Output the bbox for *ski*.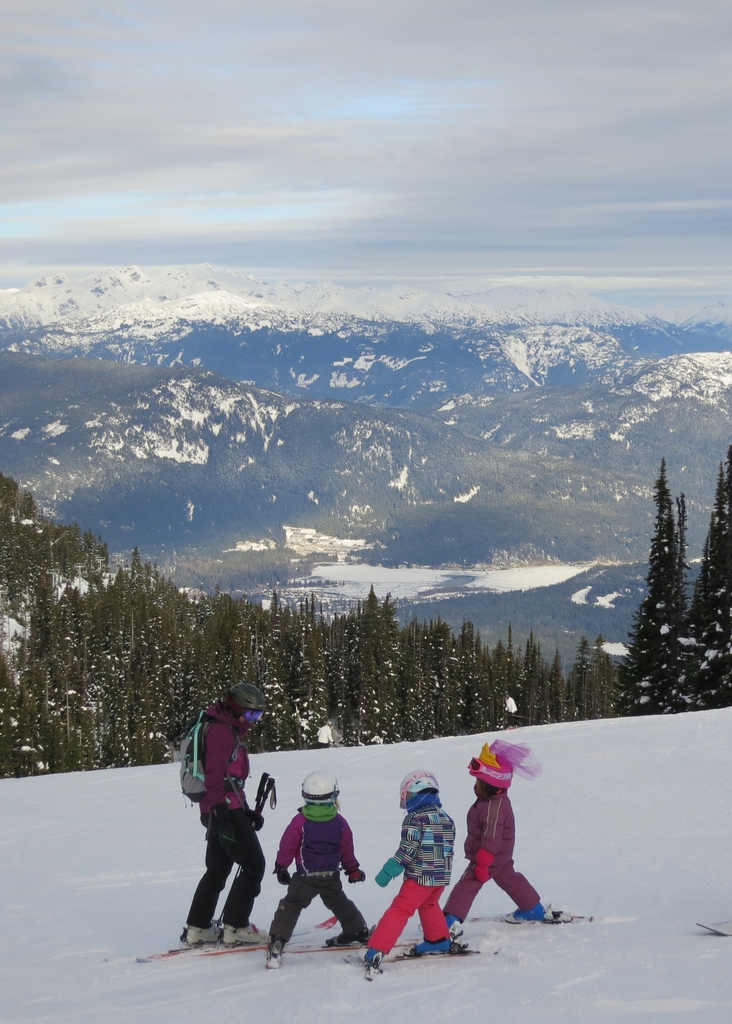
{"x1": 384, "y1": 942, "x2": 517, "y2": 964}.
